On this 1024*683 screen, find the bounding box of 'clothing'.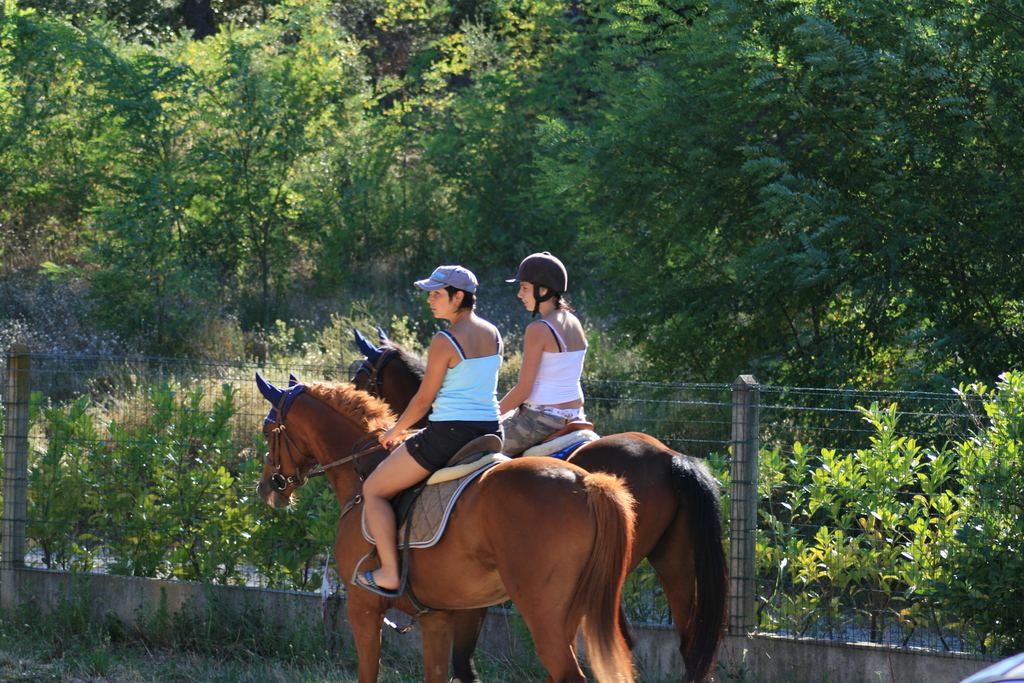
Bounding box: box=[497, 317, 591, 445].
